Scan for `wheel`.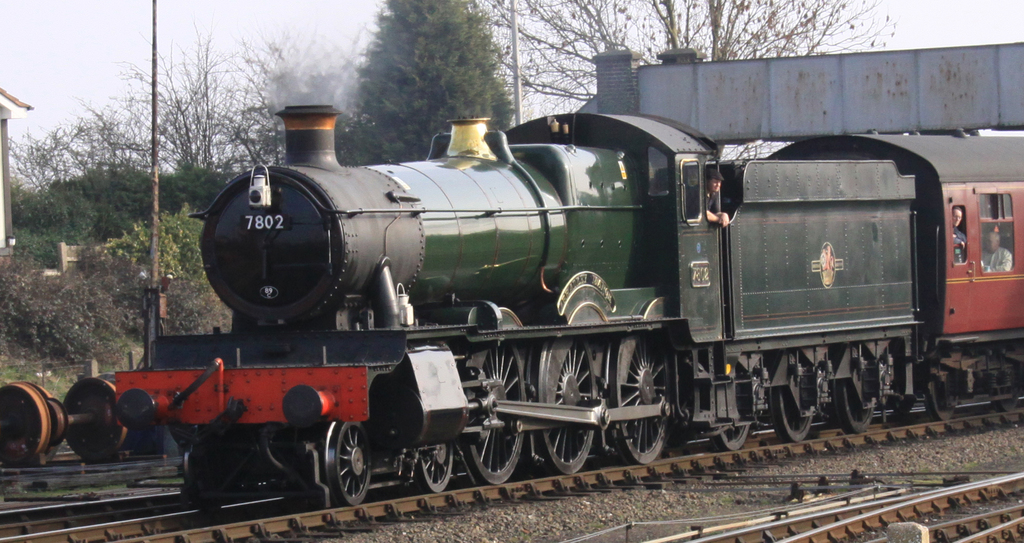
Scan result: box(714, 358, 751, 450).
